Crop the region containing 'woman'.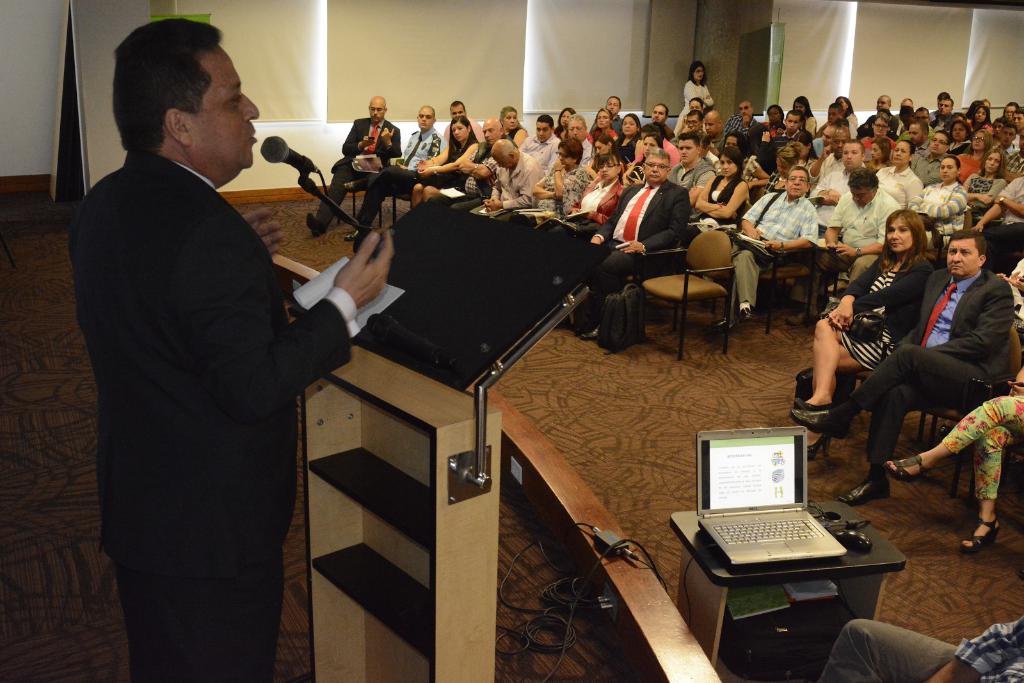
Crop region: [538,150,626,238].
